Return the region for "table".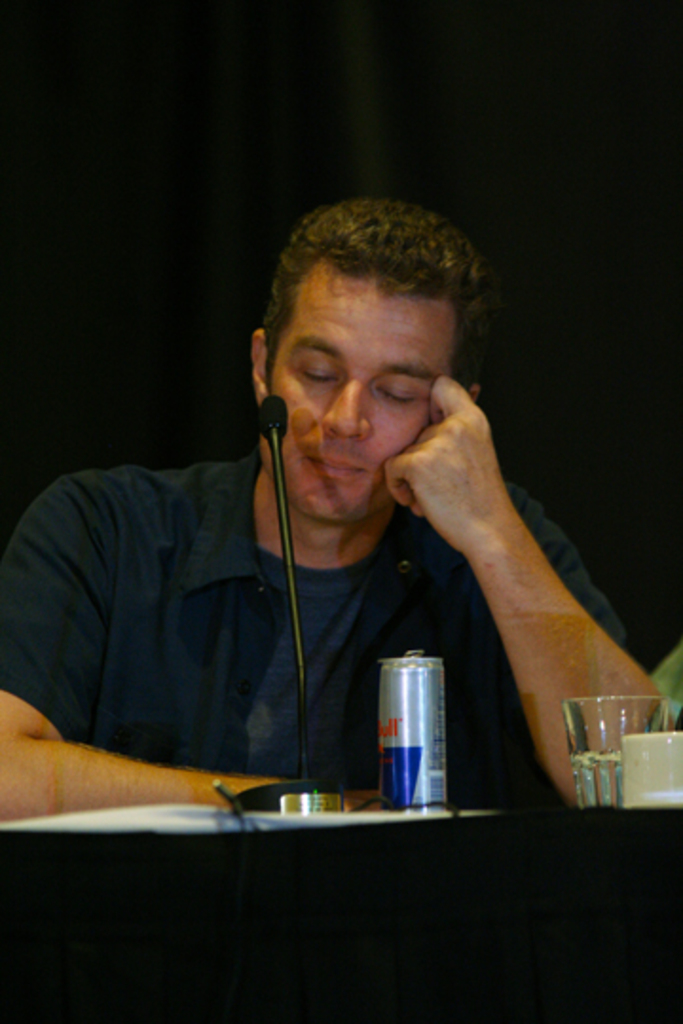
0,768,674,997.
